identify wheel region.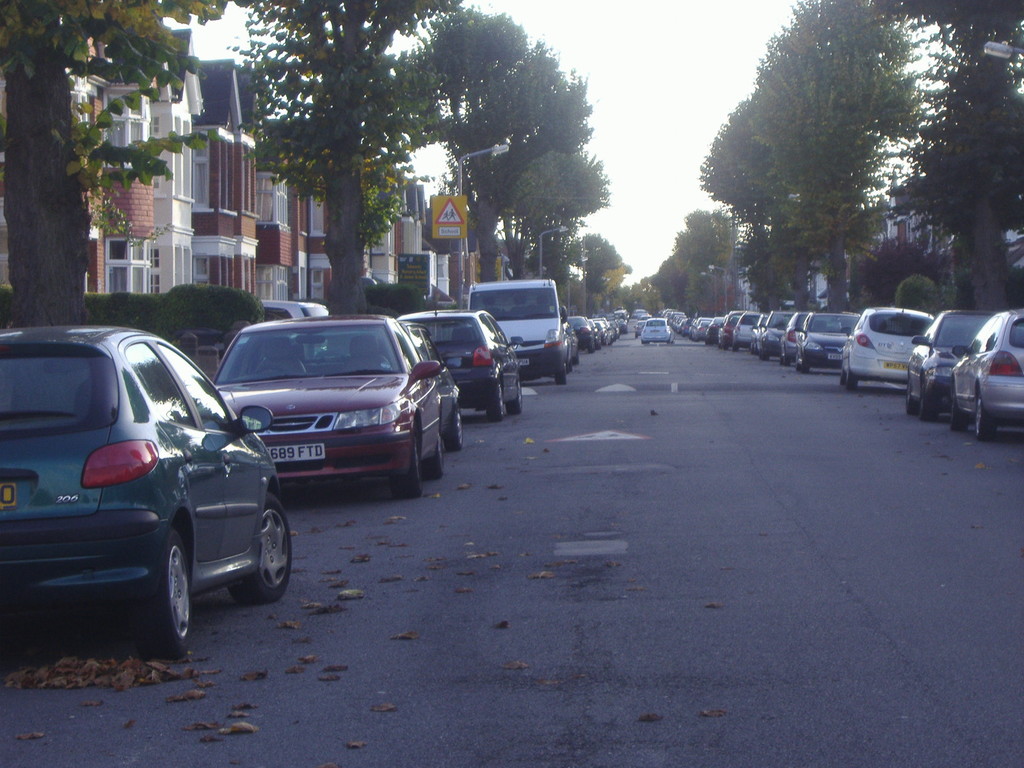
Region: <box>804,365,812,372</box>.
